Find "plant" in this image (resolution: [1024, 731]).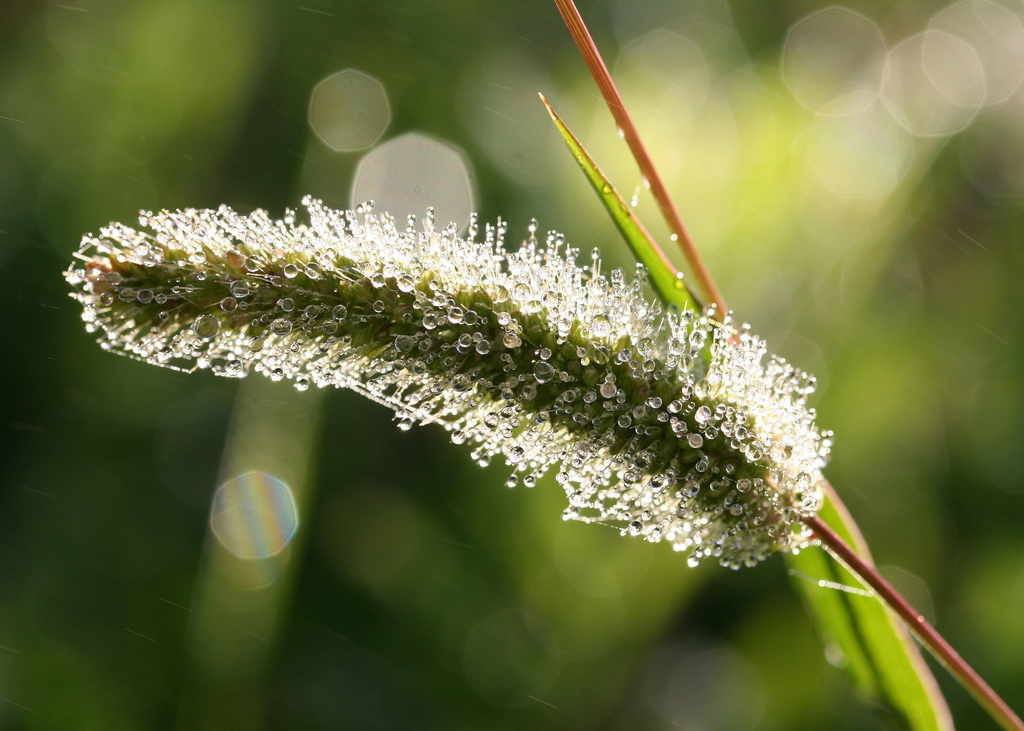
rect(35, 20, 1010, 689).
